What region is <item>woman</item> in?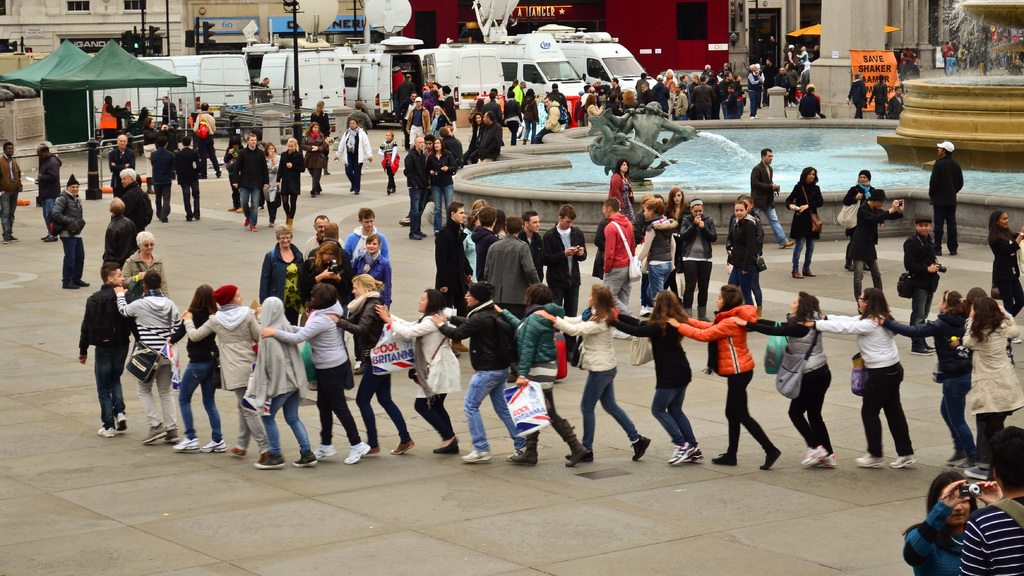
841 169 877 275.
